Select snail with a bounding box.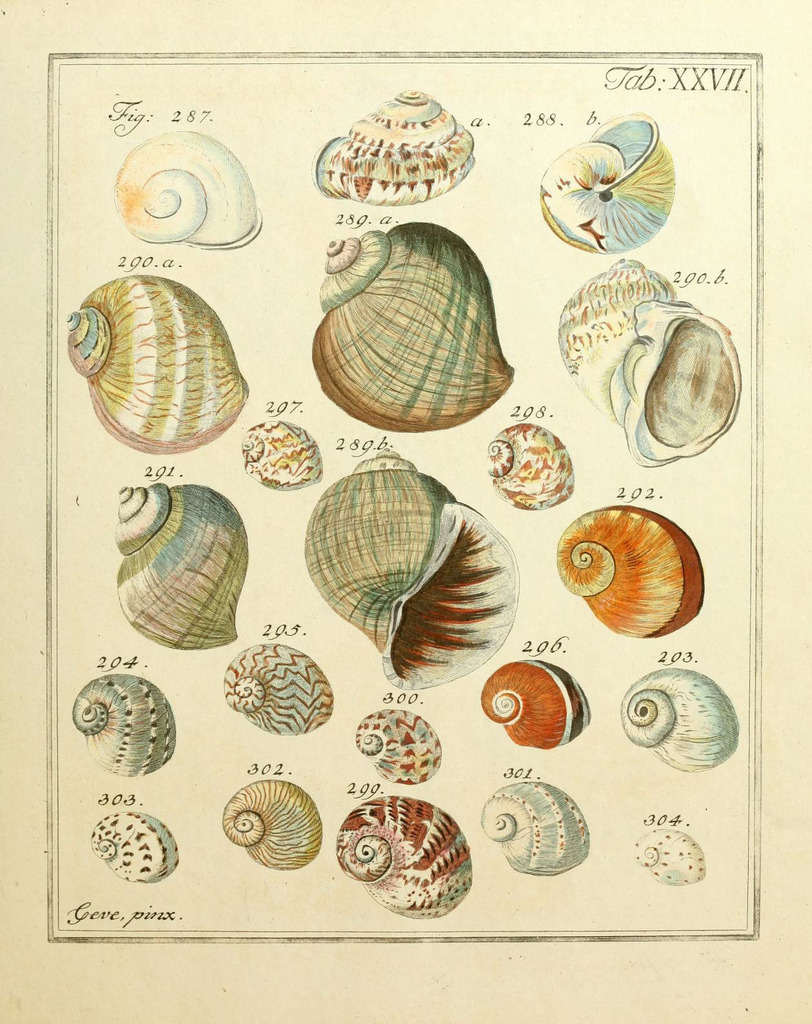
{"x1": 481, "y1": 417, "x2": 579, "y2": 510}.
